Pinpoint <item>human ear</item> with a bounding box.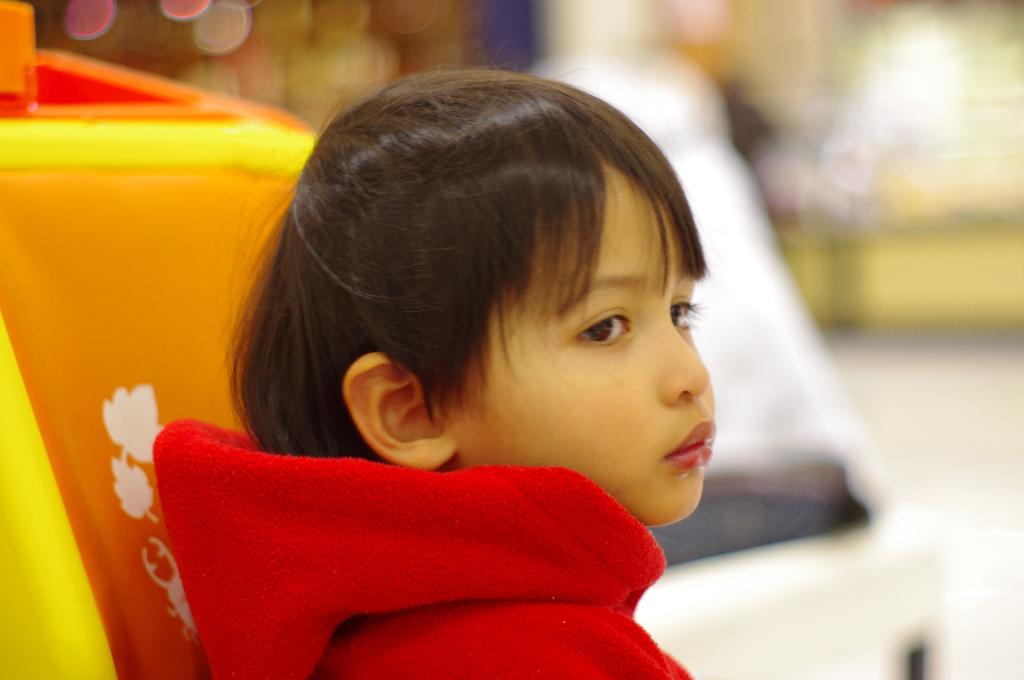
l=341, t=350, r=458, b=467.
